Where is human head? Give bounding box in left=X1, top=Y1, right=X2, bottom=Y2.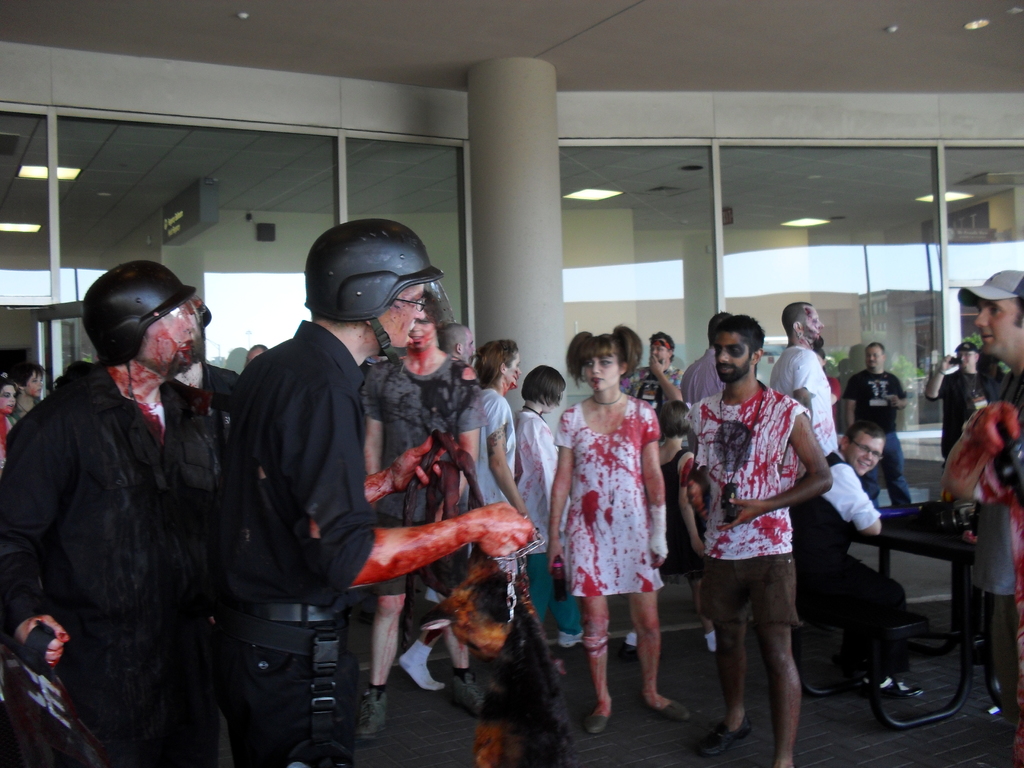
left=717, top=312, right=766, bottom=384.
